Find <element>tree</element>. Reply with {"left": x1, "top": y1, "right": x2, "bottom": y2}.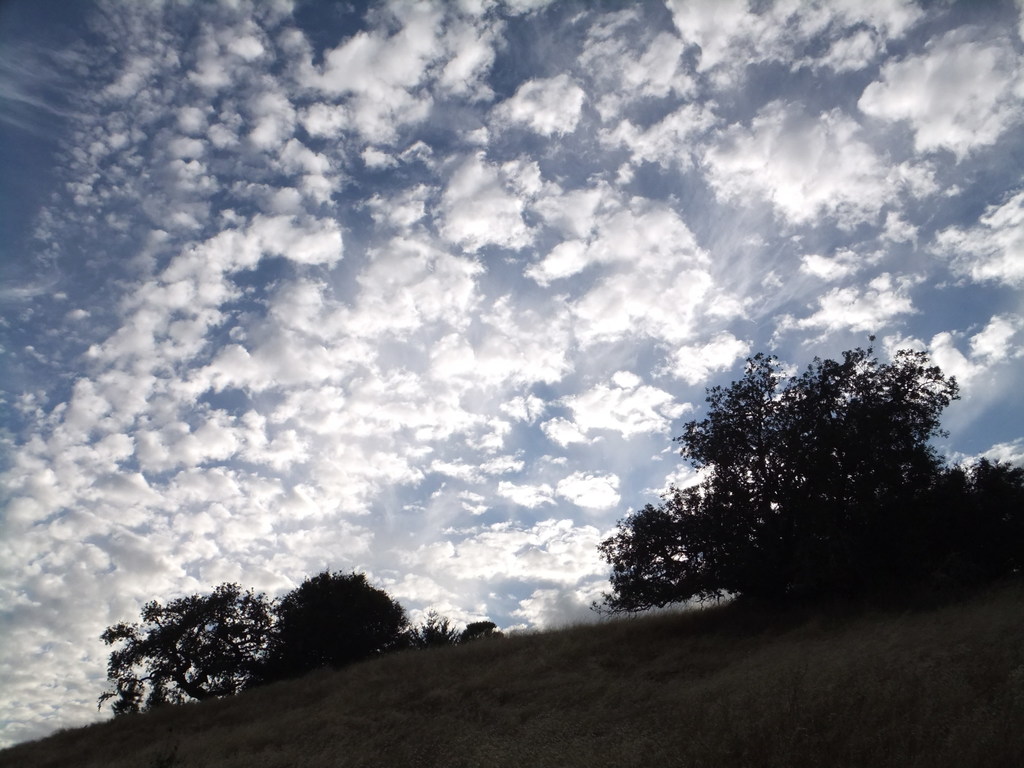
{"left": 253, "top": 570, "right": 416, "bottom": 683}.
